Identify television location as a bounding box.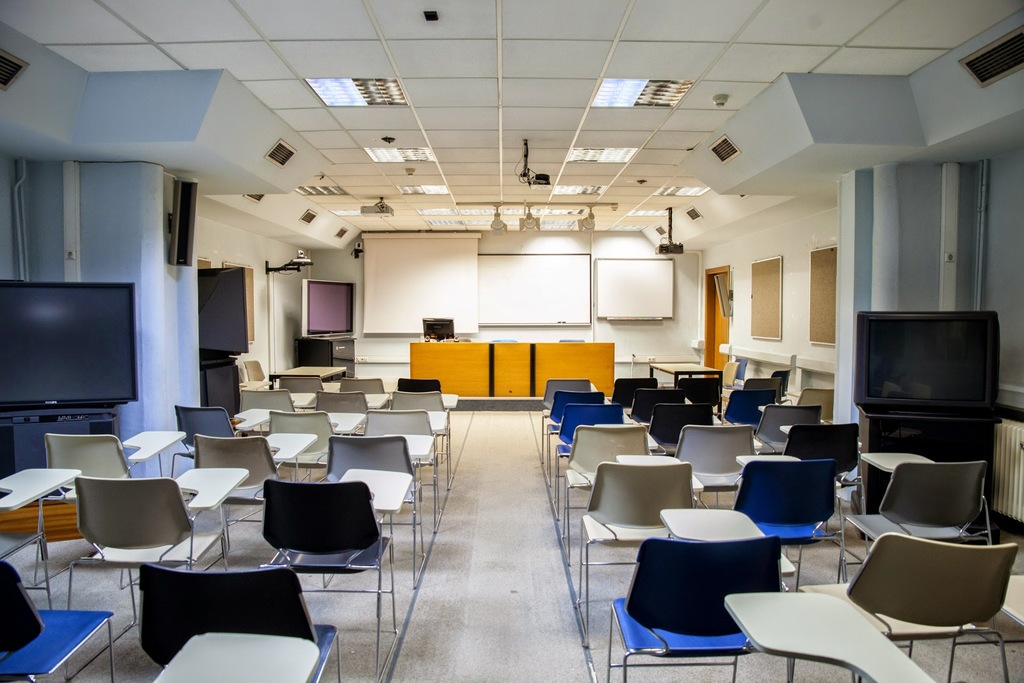
l=0, t=276, r=139, b=406.
